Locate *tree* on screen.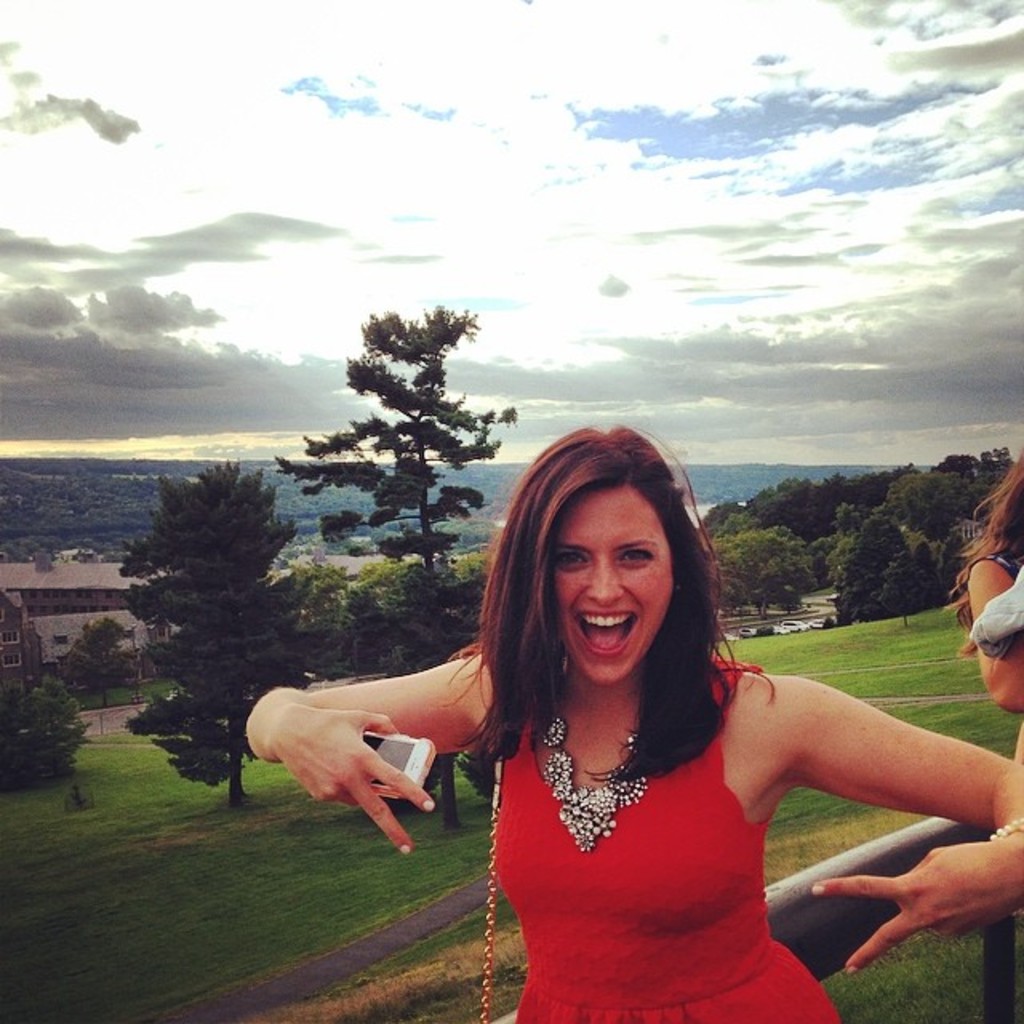
On screen at box=[277, 306, 522, 563].
